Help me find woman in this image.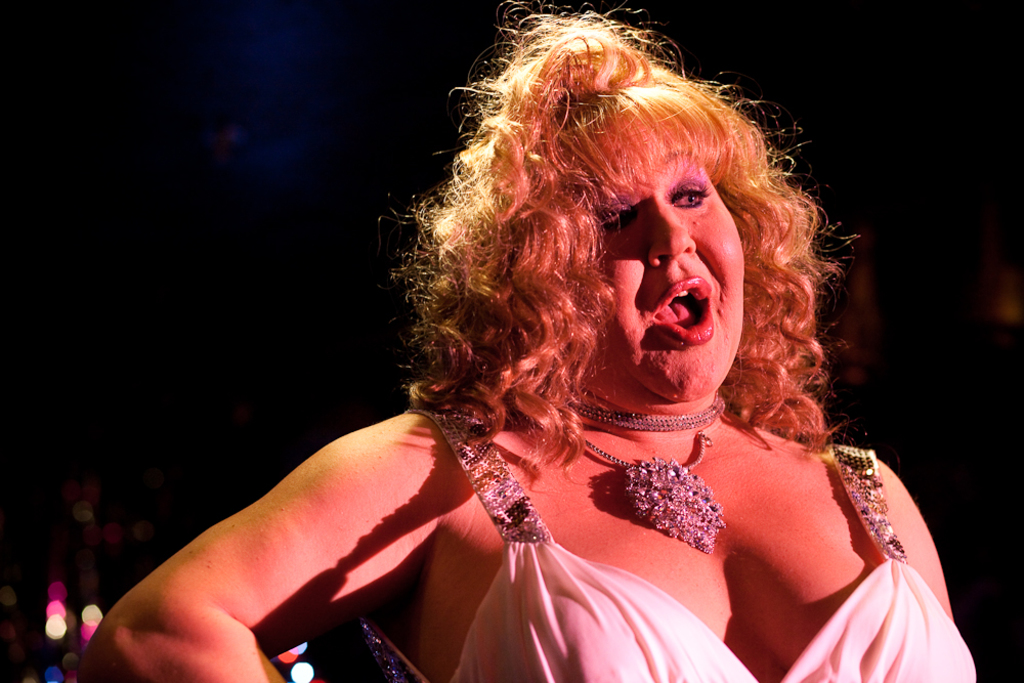
Found it: (185,10,942,682).
